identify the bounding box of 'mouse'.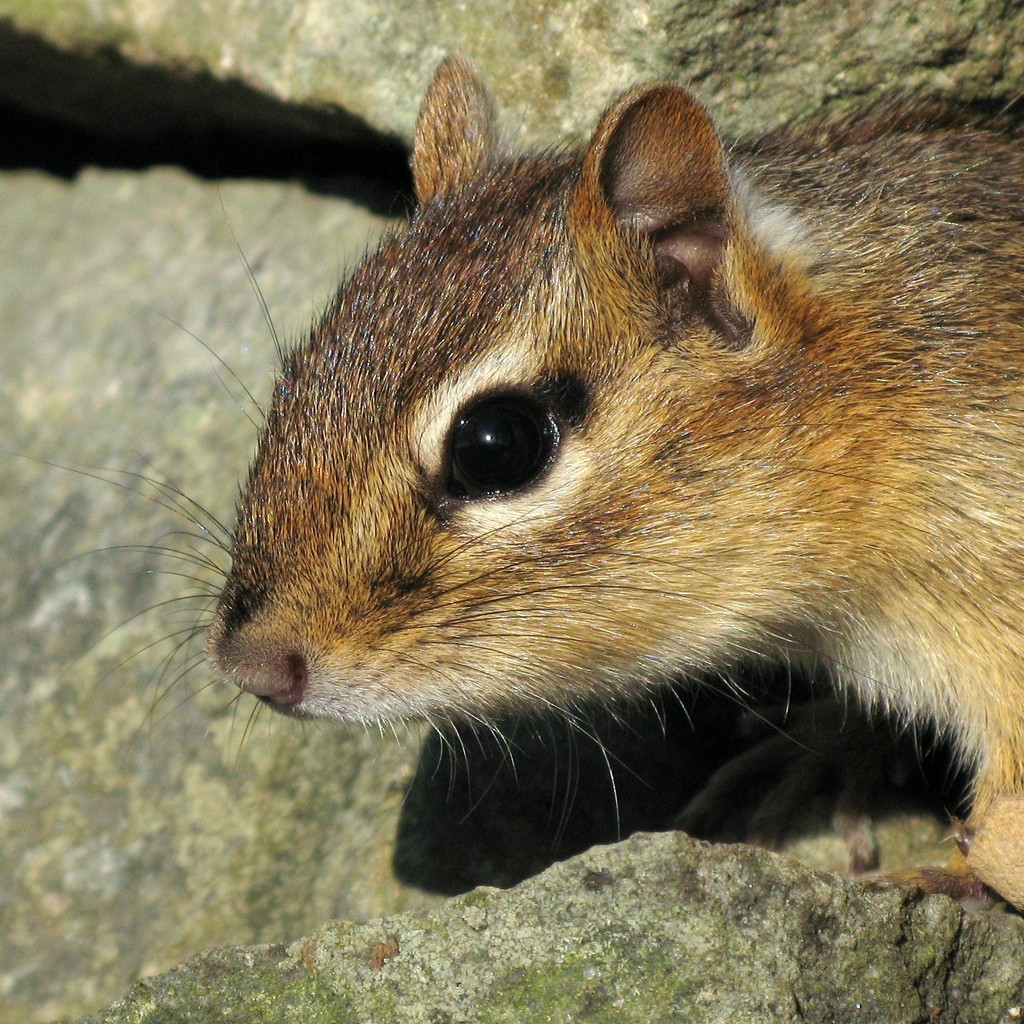
{"left": 199, "top": 35, "right": 994, "bottom": 868}.
